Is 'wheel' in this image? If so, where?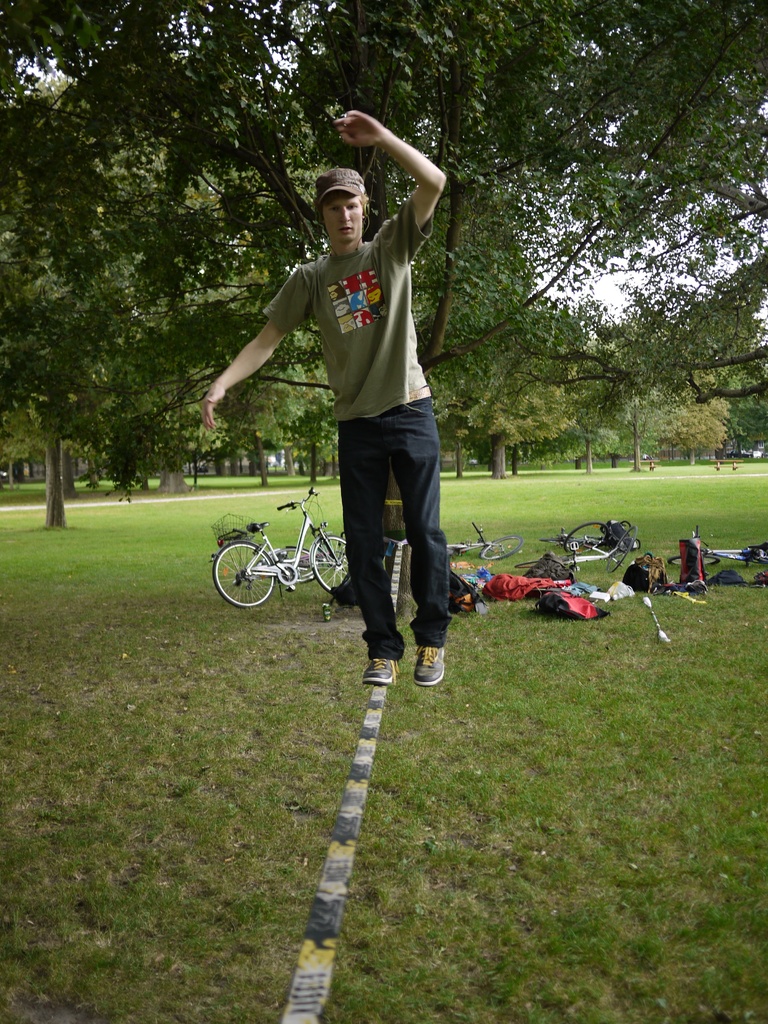
Yes, at l=565, t=524, r=611, b=561.
